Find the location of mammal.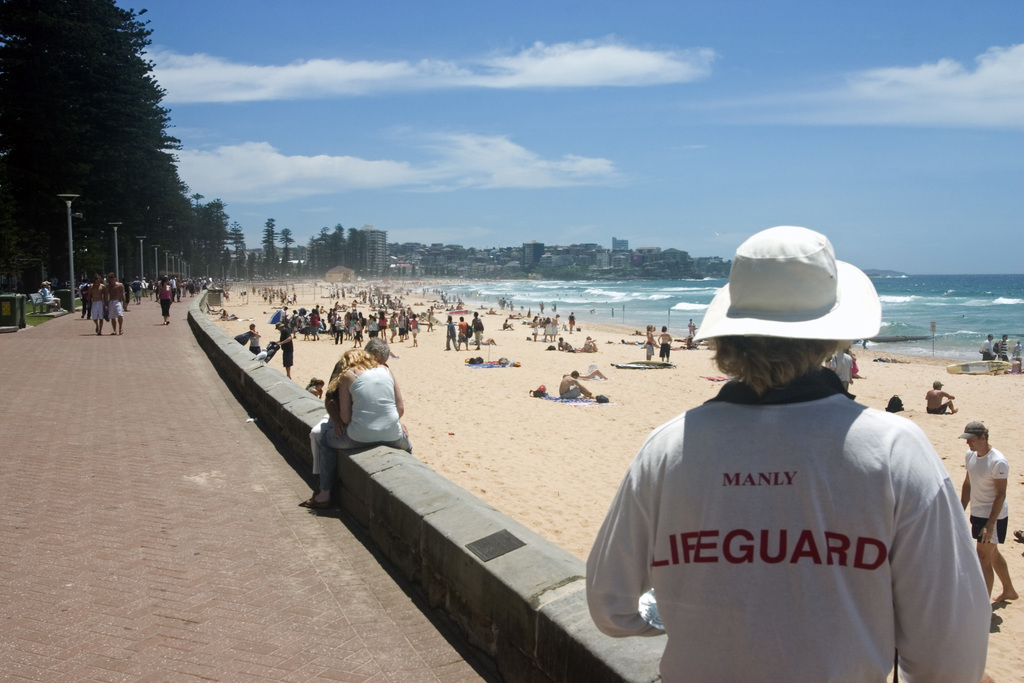
Location: box=[644, 321, 659, 361].
